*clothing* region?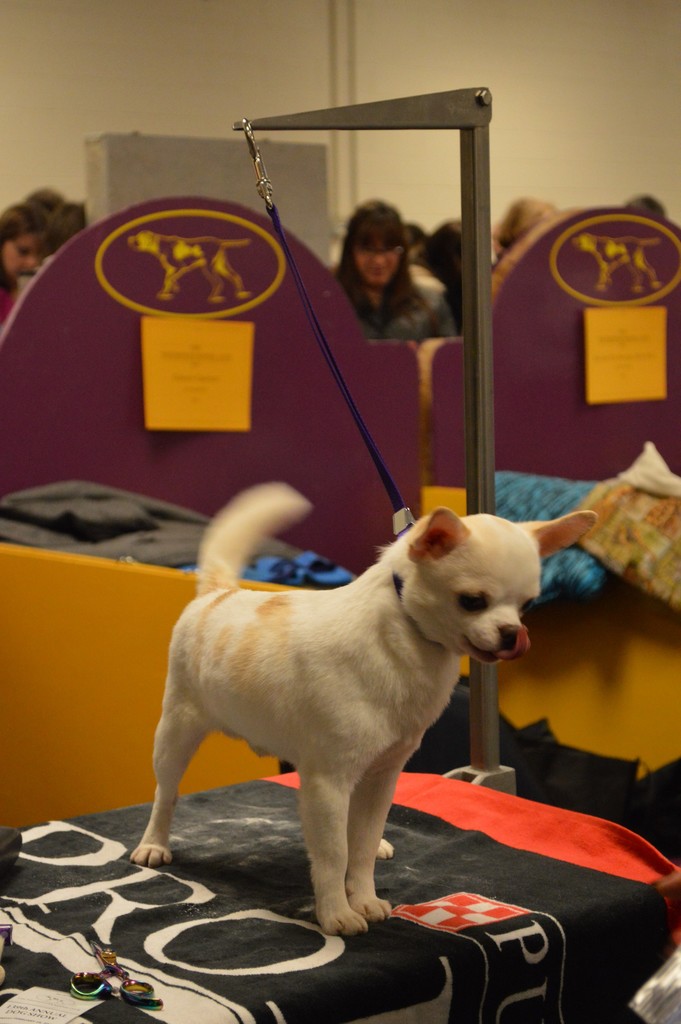
(337,263,466,347)
